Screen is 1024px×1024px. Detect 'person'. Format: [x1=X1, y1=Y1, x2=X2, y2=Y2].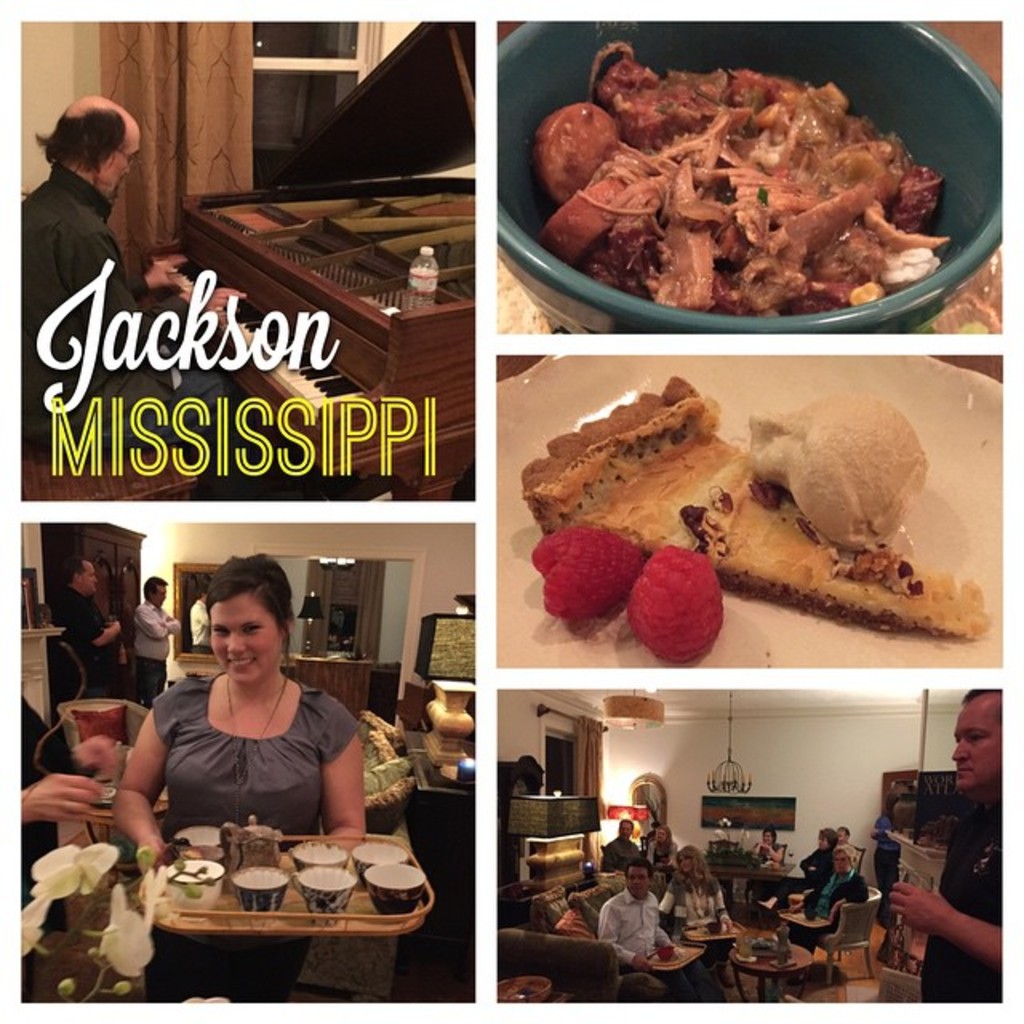
[x1=16, y1=88, x2=242, y2=448].
